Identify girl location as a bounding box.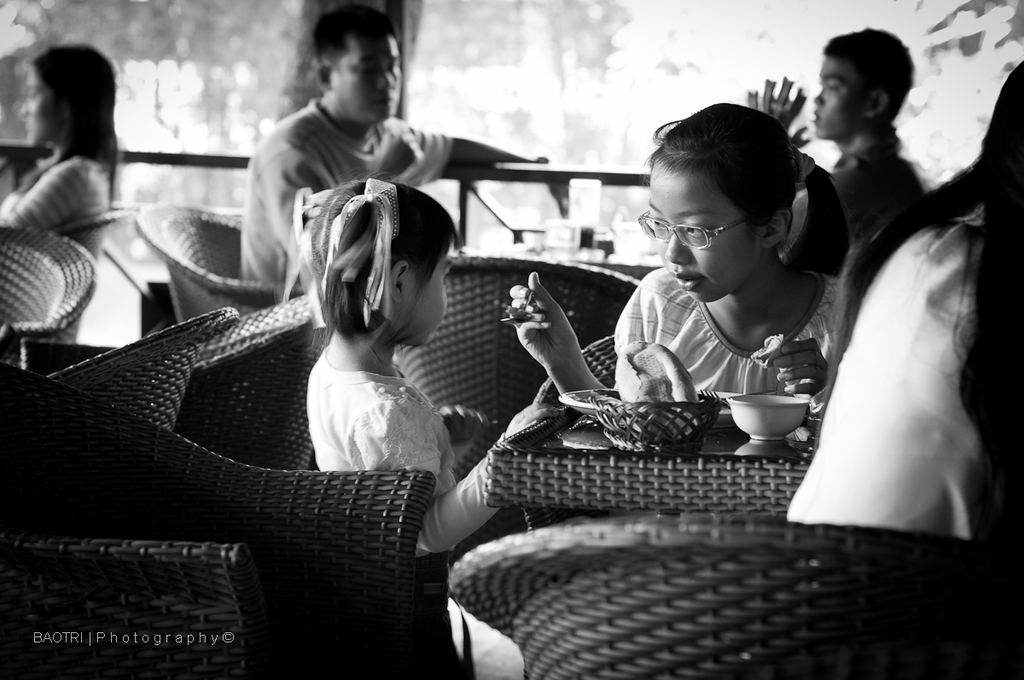
crop(298, 173, 550, 679).
